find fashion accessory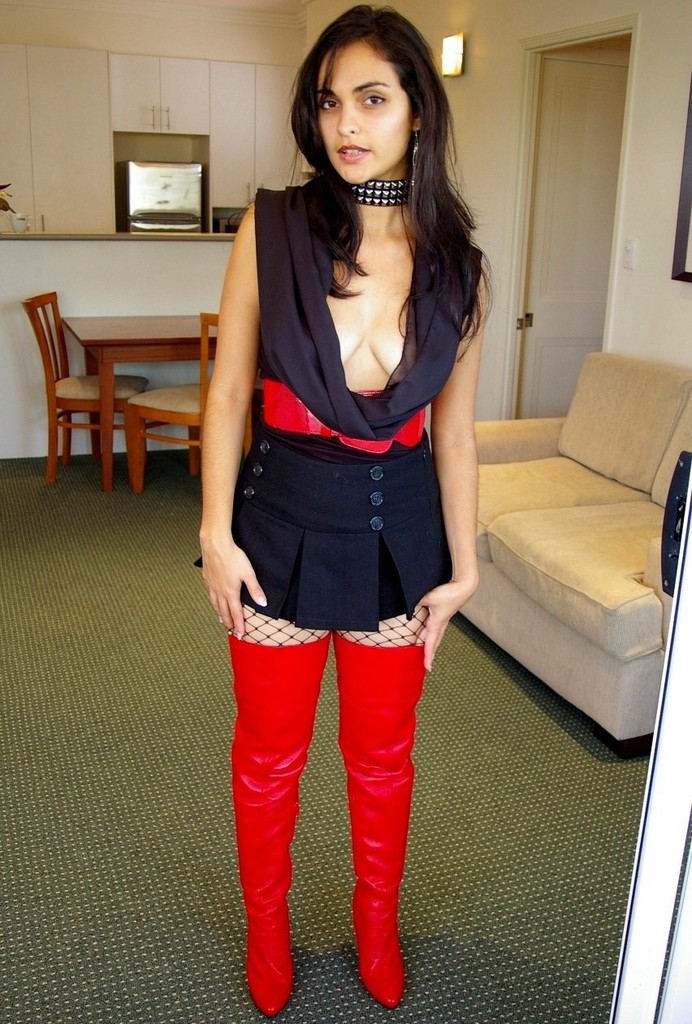
select_region(410, 128, 416, 187)
